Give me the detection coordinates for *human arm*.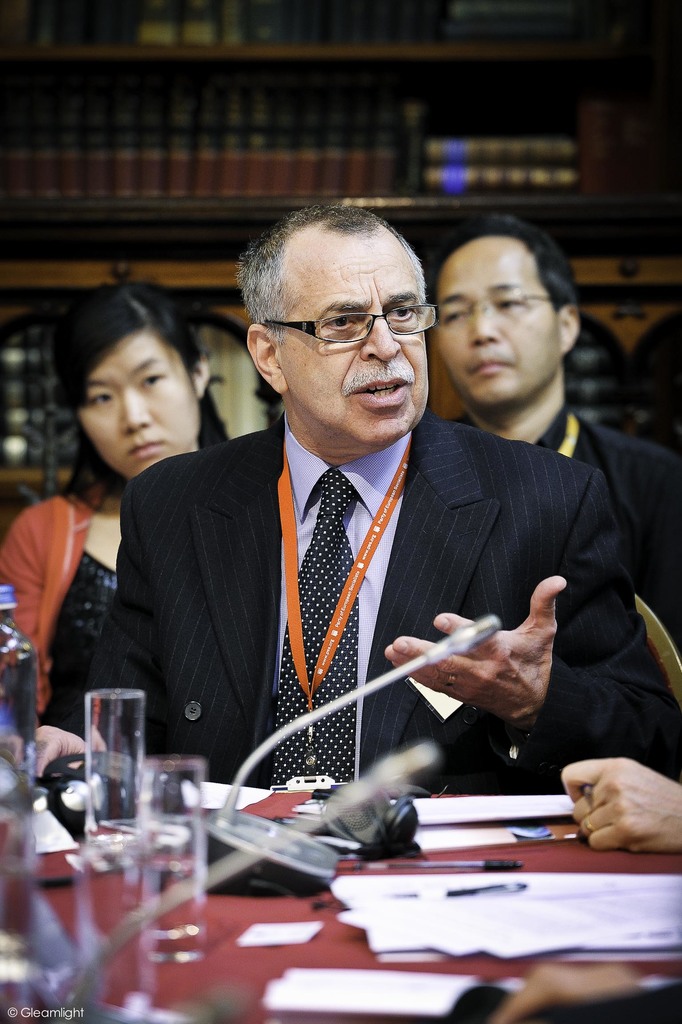
crop(0, 504, 57, 648).
